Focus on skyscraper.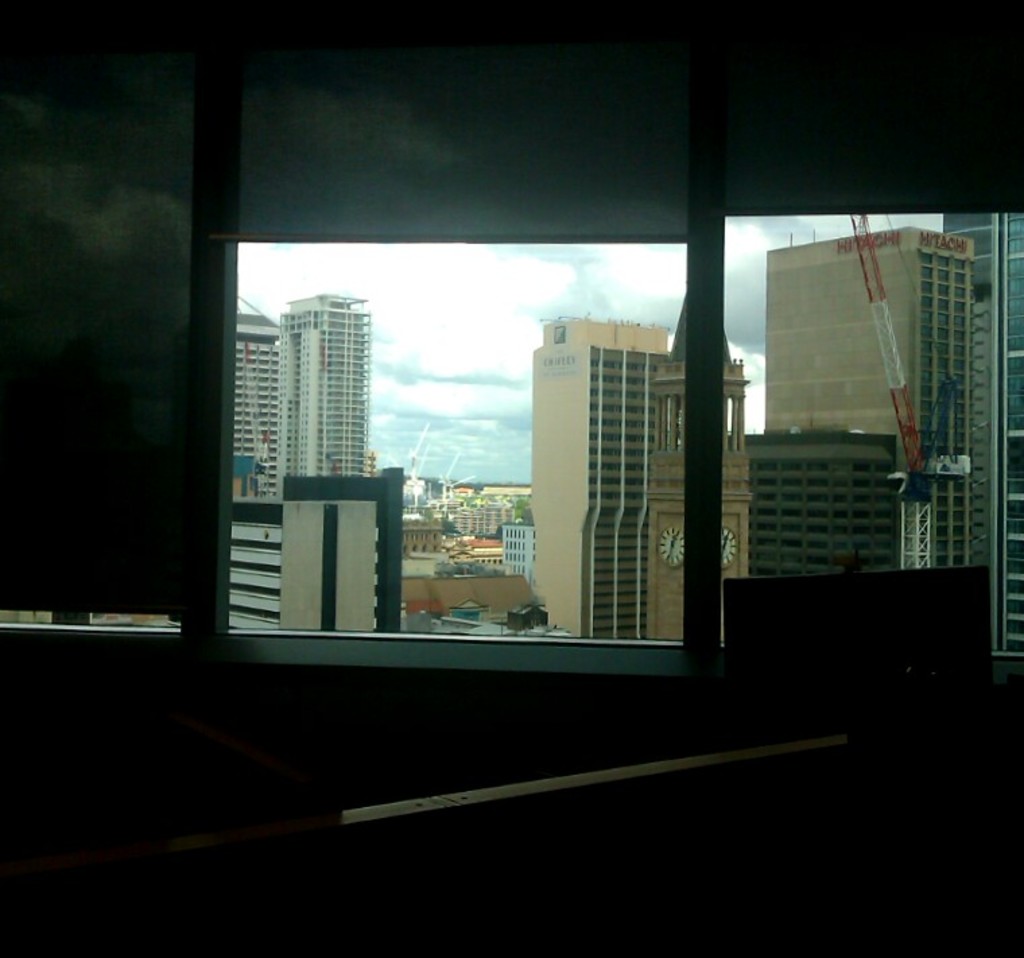
Focused at x1=752 y1=232 x2=984 y2=562.
